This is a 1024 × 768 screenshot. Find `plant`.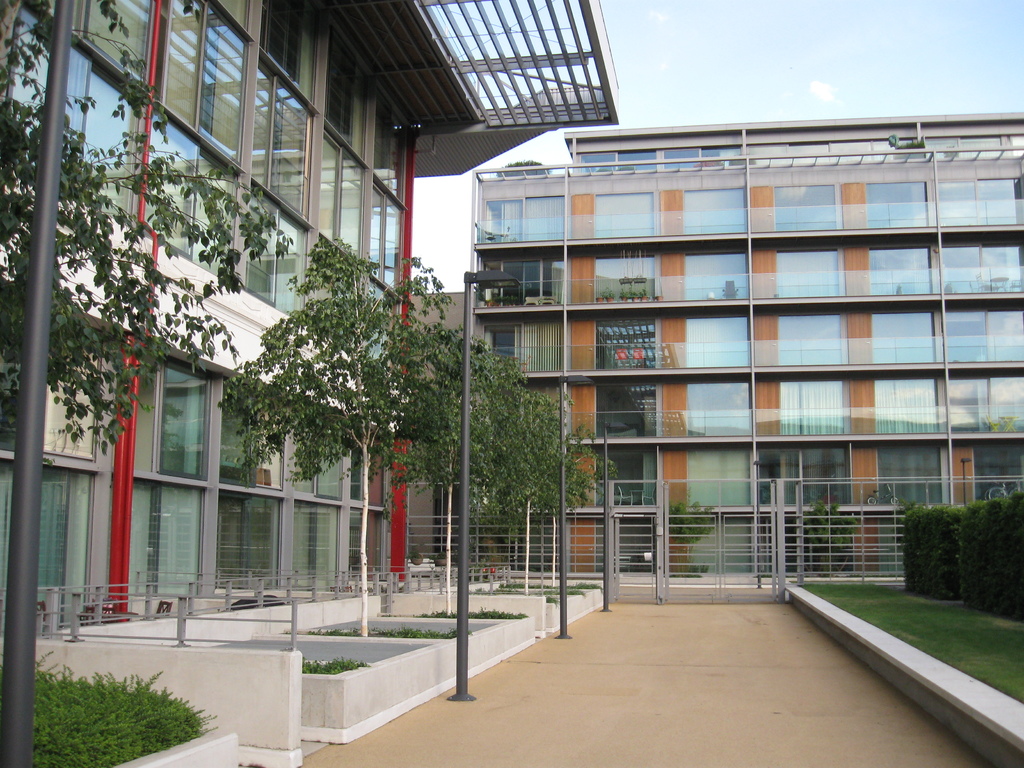
Bounding box: BBox(33, 655, 217, 767).
